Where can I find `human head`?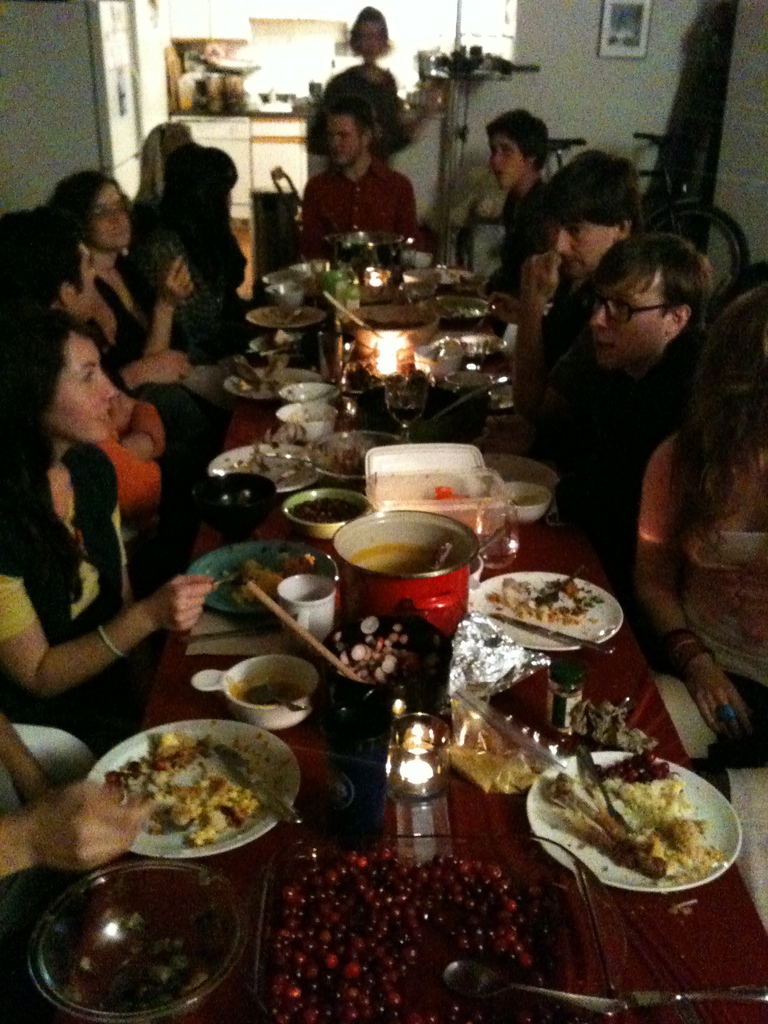
You can find it at Rect(140, 118, 186, 163).
